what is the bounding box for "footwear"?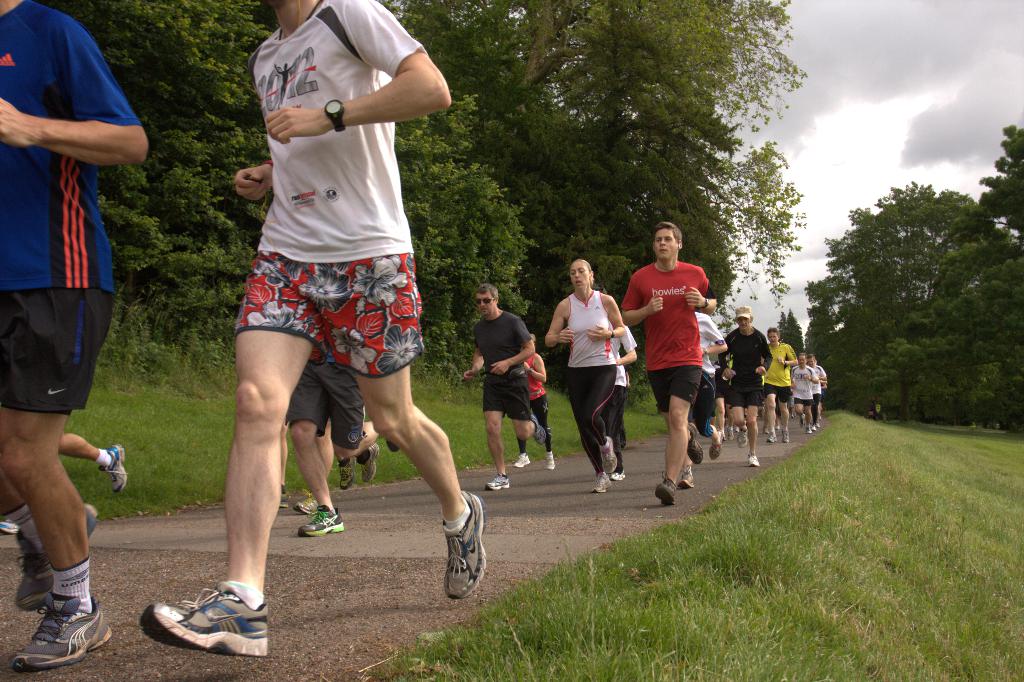
513/450/528/469.
